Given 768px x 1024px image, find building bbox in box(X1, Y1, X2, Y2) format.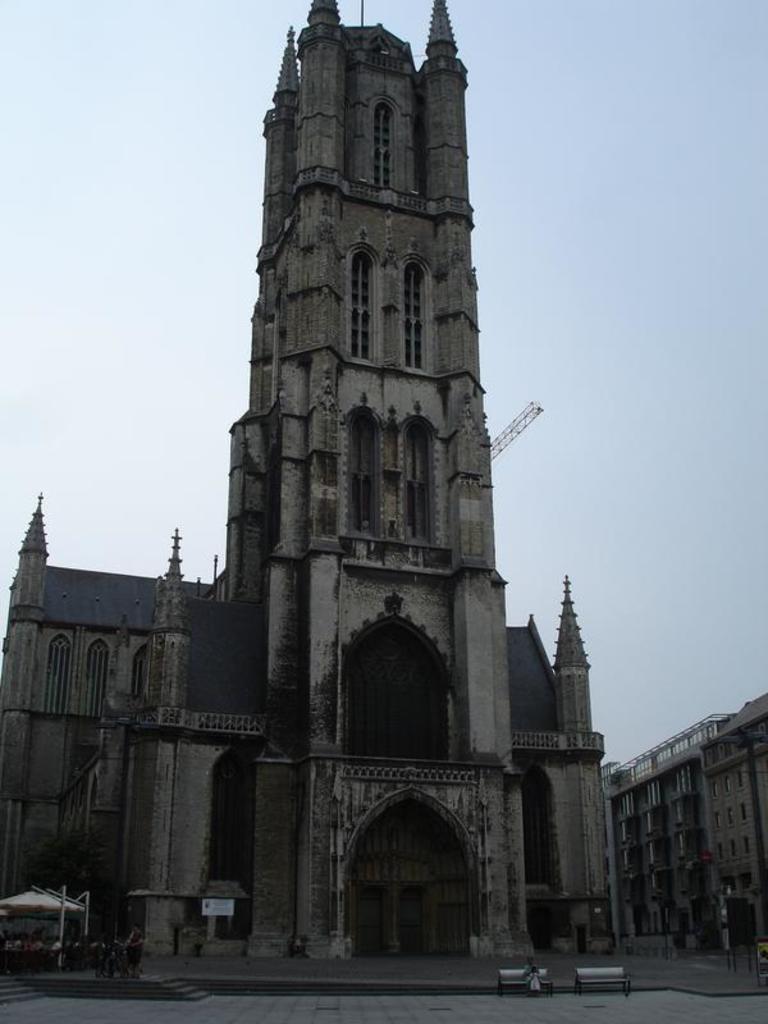
box(0, 0, 767, 966).
